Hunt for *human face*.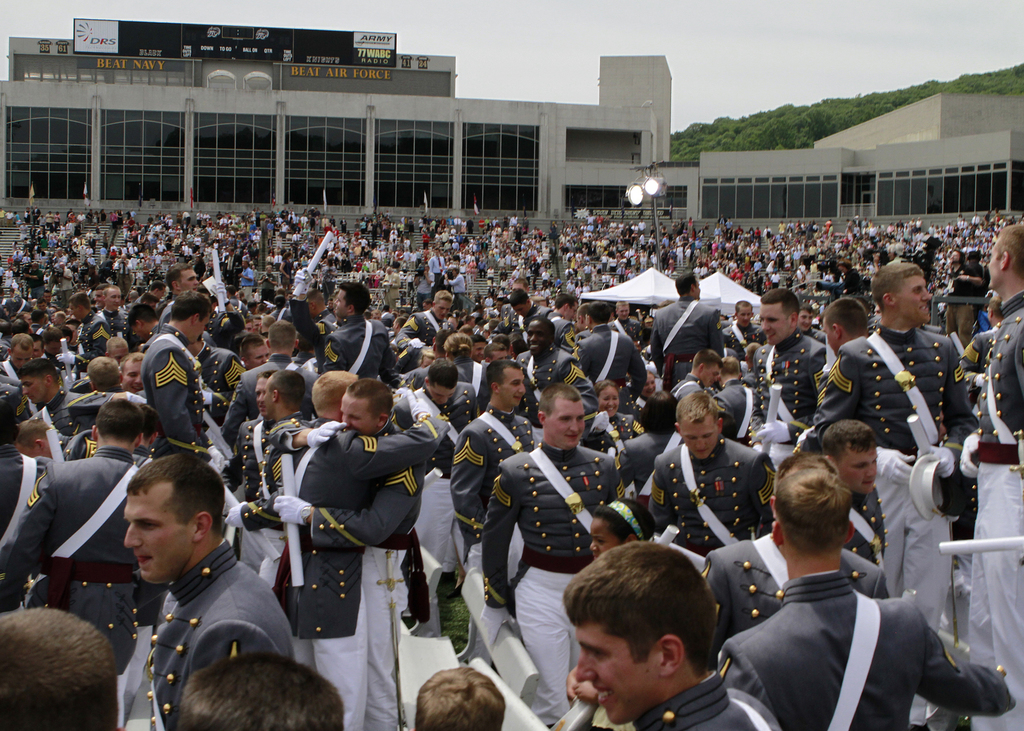
Hunted down at [431, 298, 452, 323].
